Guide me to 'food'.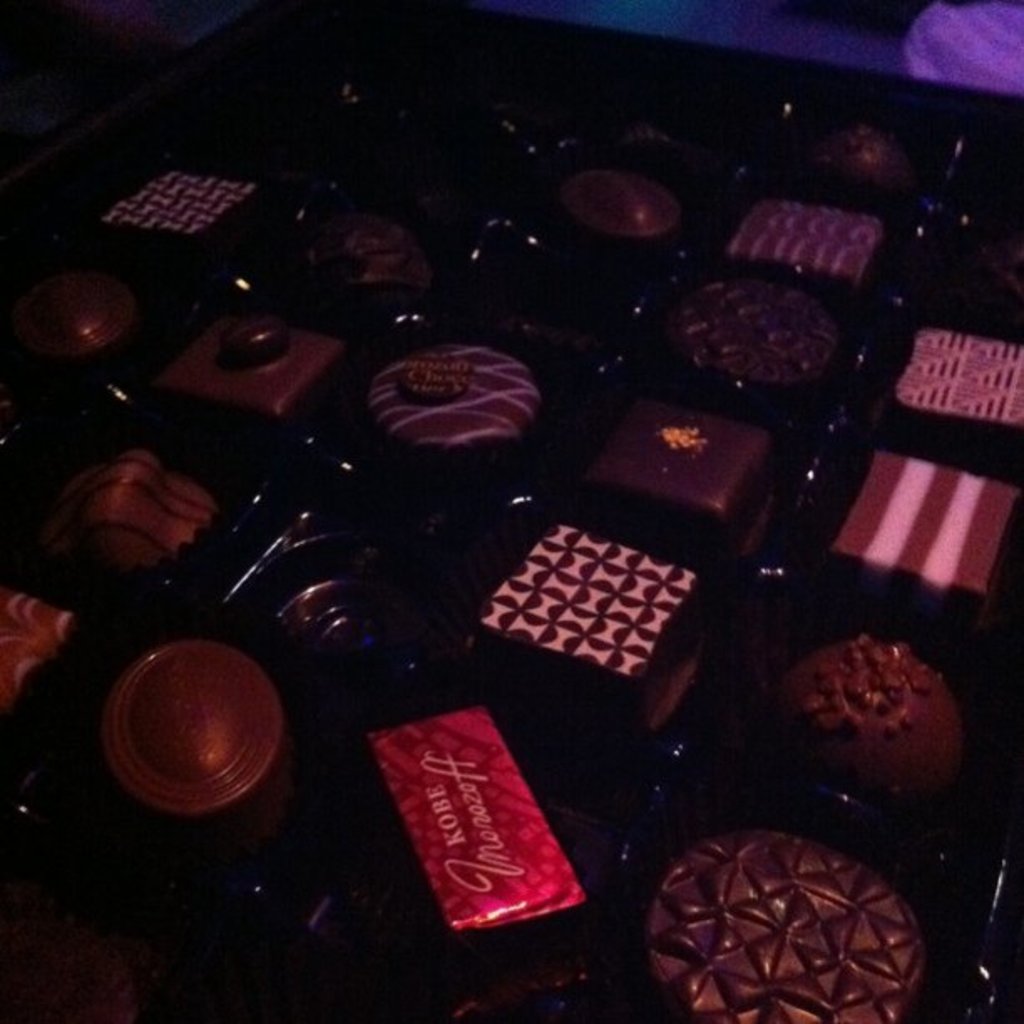
Guidance: (x1=360, y1=704, x2=582, y2=944).
